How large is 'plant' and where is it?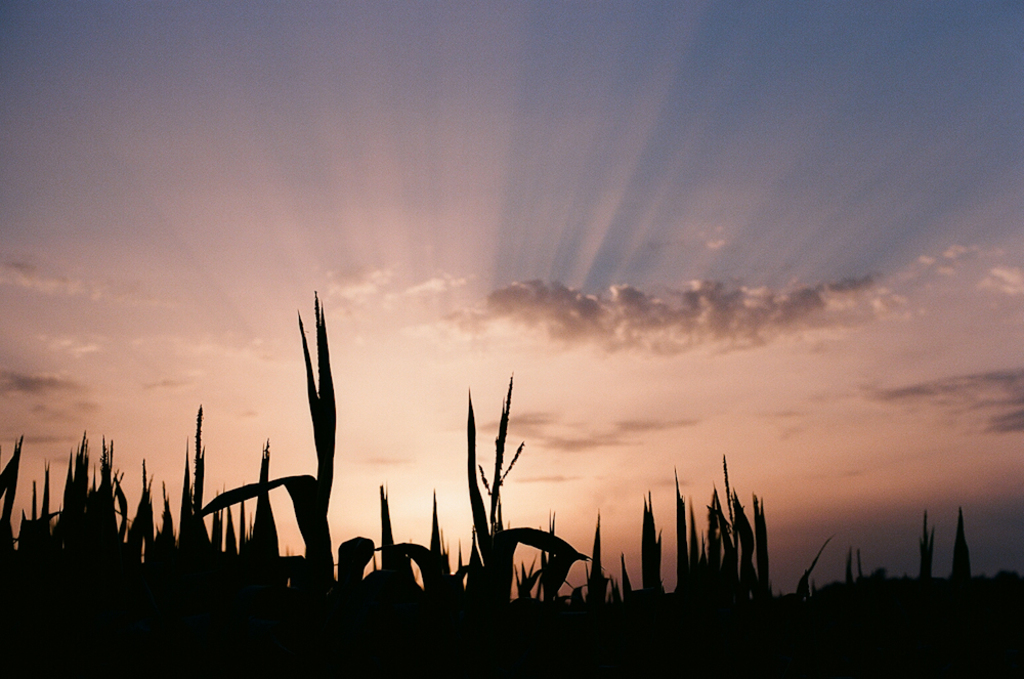
Bounding box: crop(913, 511, 935, 582).
